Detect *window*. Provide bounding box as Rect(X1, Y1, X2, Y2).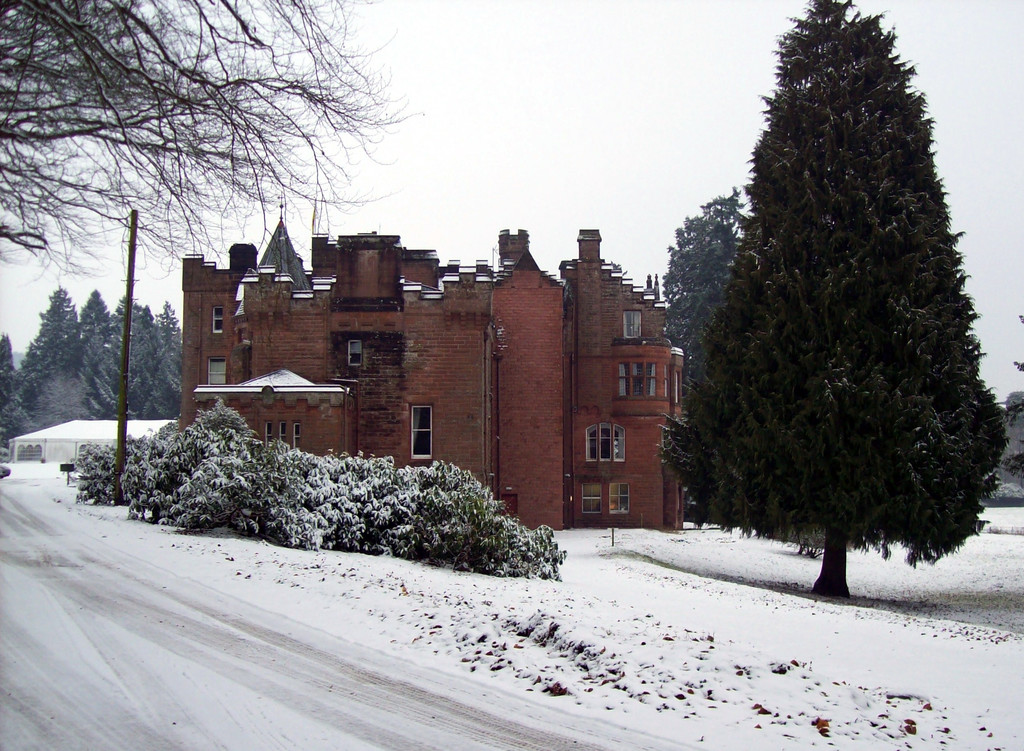
Rect(410, 405, 430, 457).
